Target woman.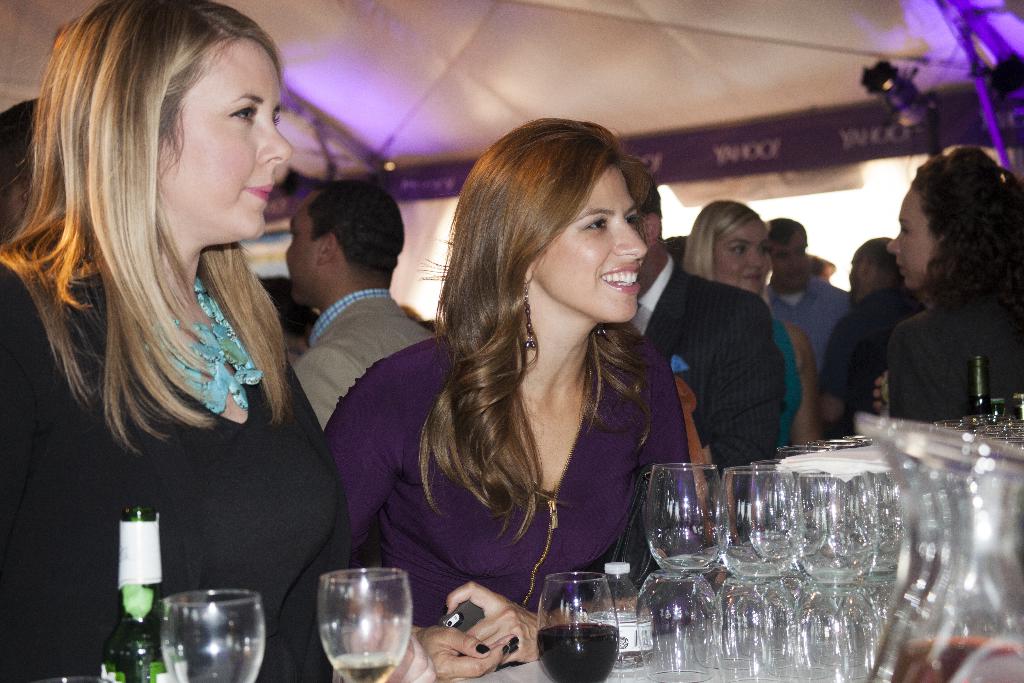
Target region: detection(680, 191, 813, 454).
